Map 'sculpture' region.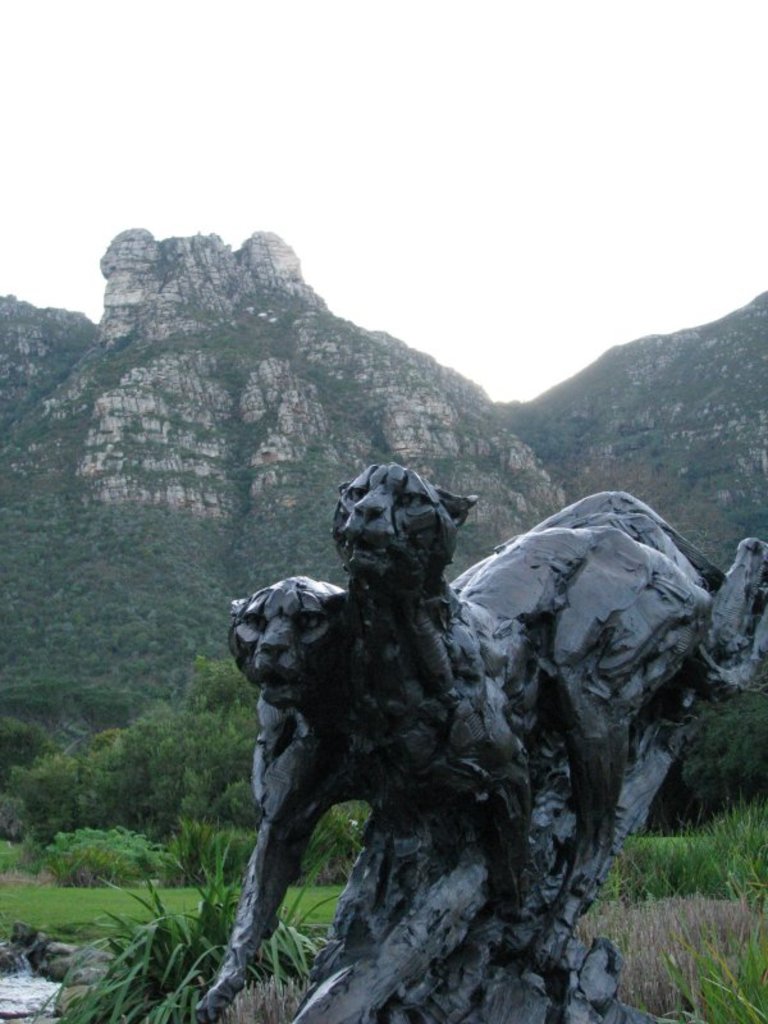
Mapped to box(225, 465, 767, 1023).
